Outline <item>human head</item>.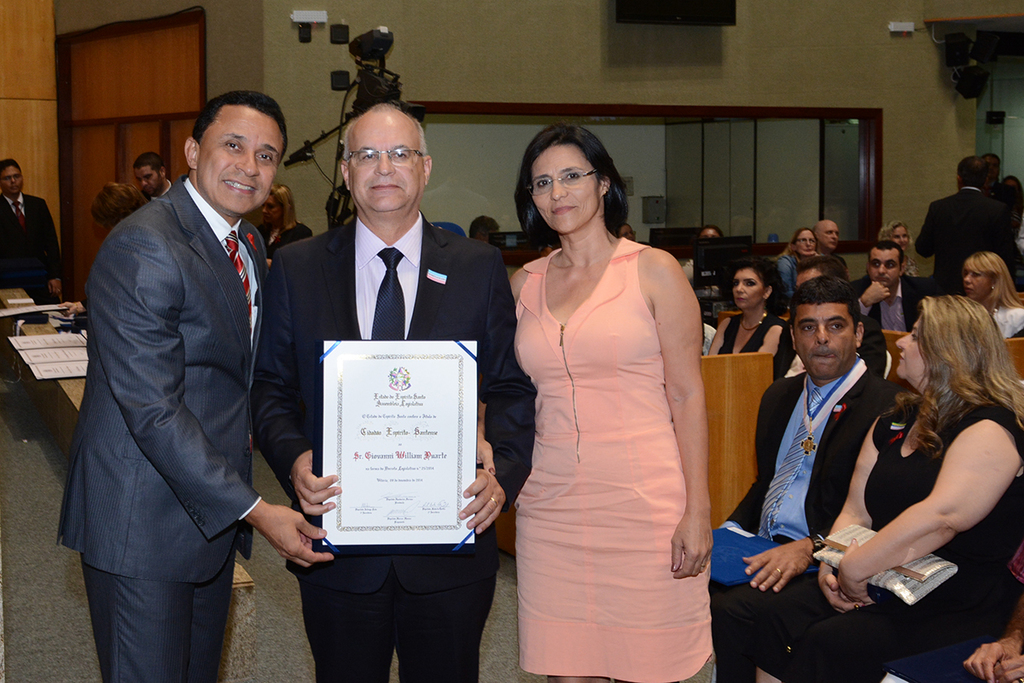
Outline: region(132, 153, 166, 198).
